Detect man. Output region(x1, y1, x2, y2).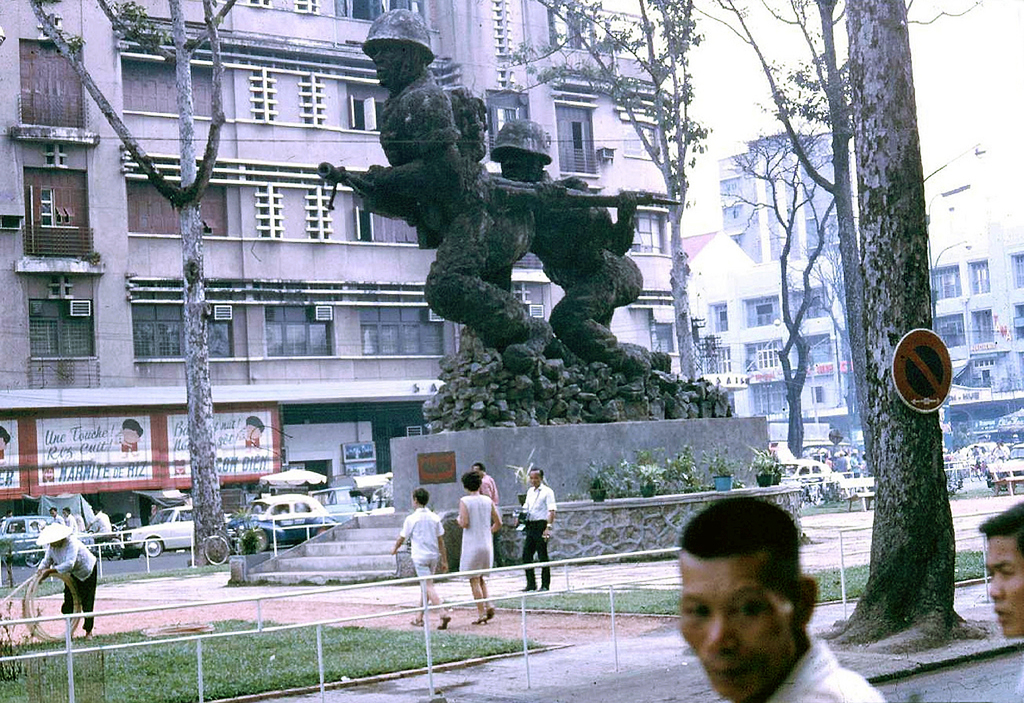
region(972, 501, 1023, 642).
